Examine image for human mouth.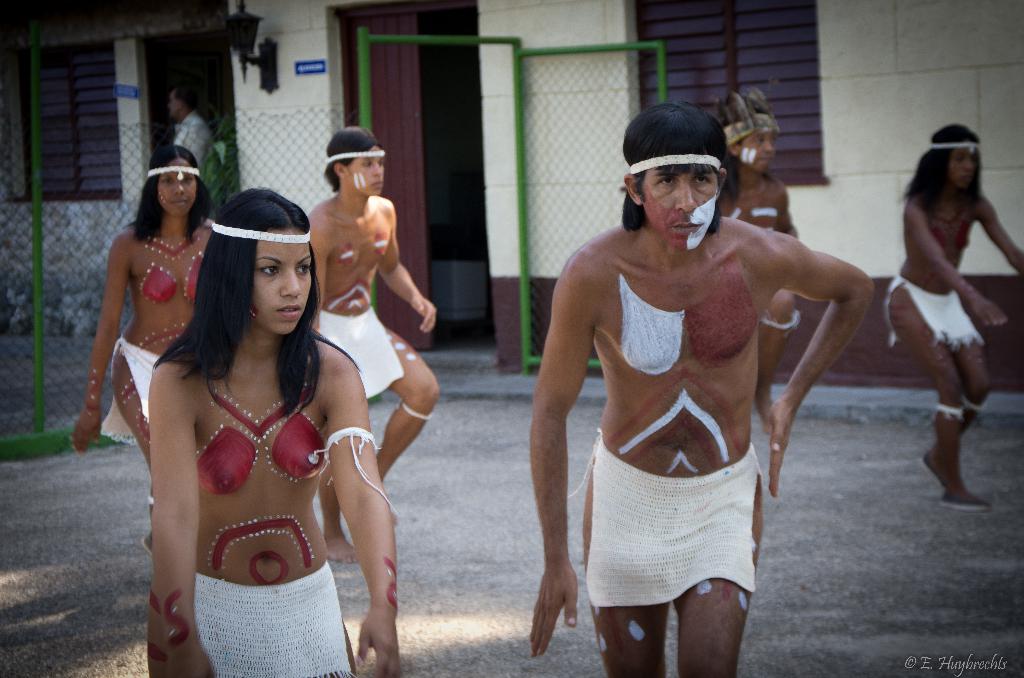
Examination result: <box>176,201,188,208</box>.
